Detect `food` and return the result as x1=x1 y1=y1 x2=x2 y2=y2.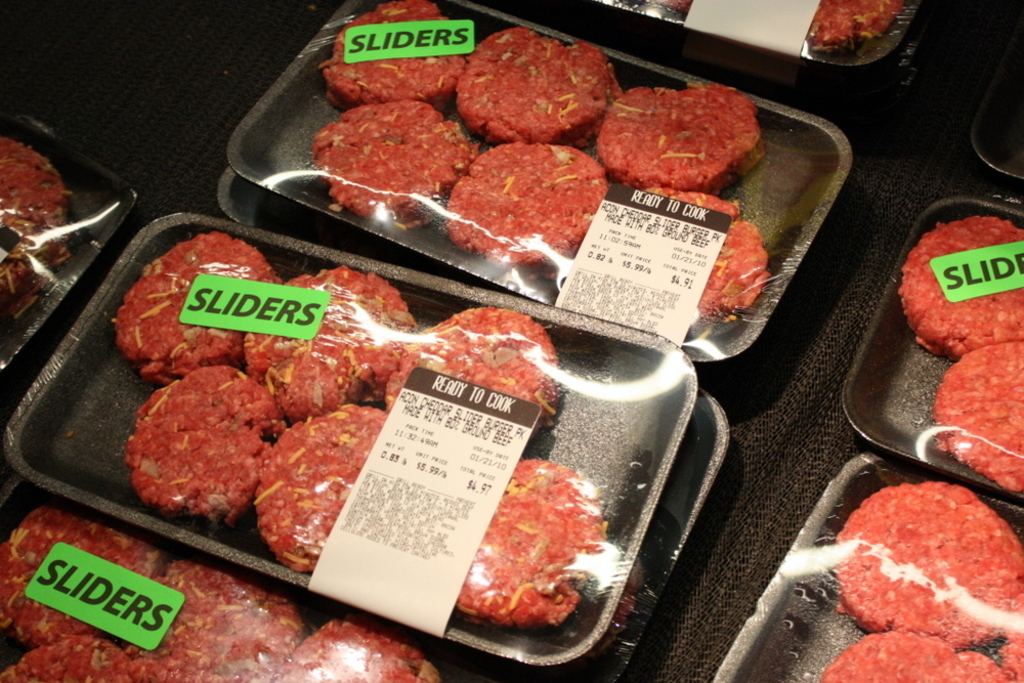
x1=308 y1=101 x2=482 y2=226.
